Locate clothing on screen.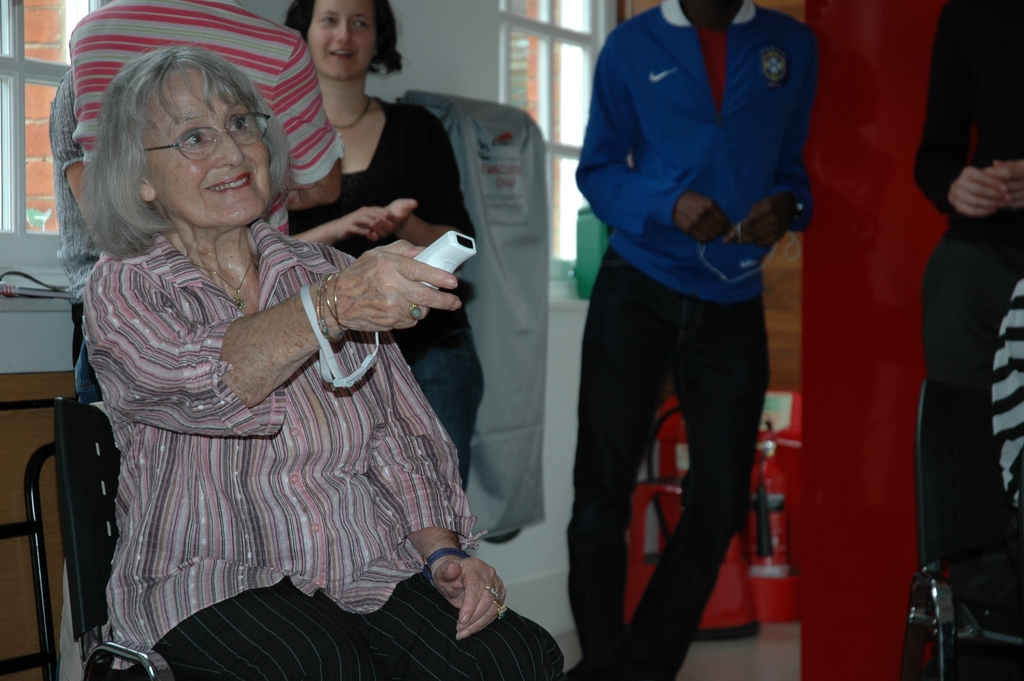
On screen at region(45, 69, 100, 384).
